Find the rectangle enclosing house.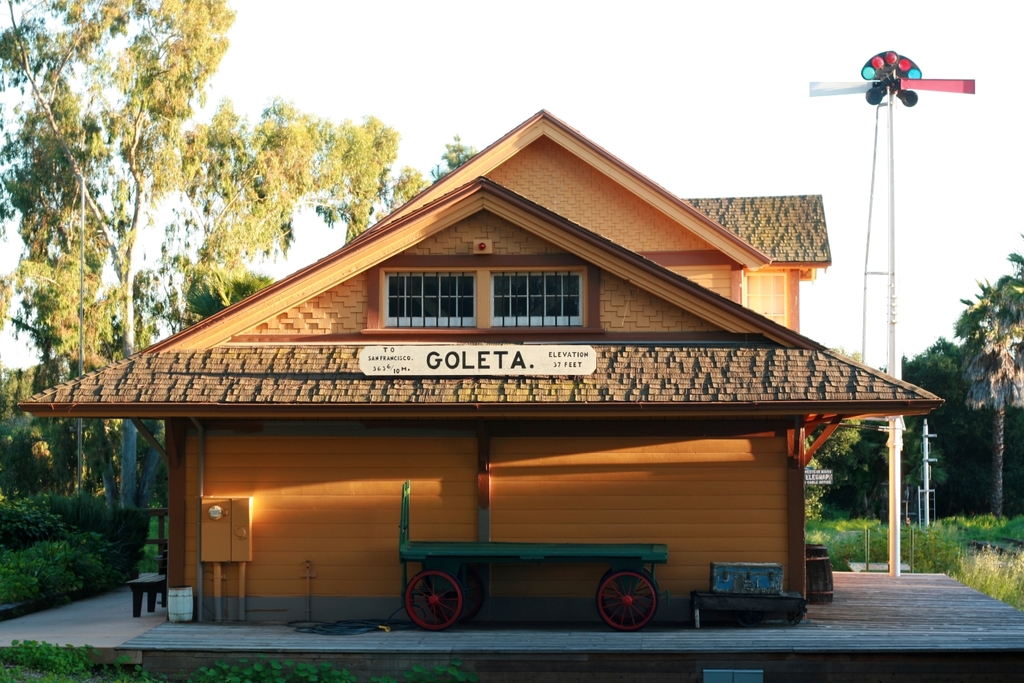
bbox=[6, 173, 944, 630].
